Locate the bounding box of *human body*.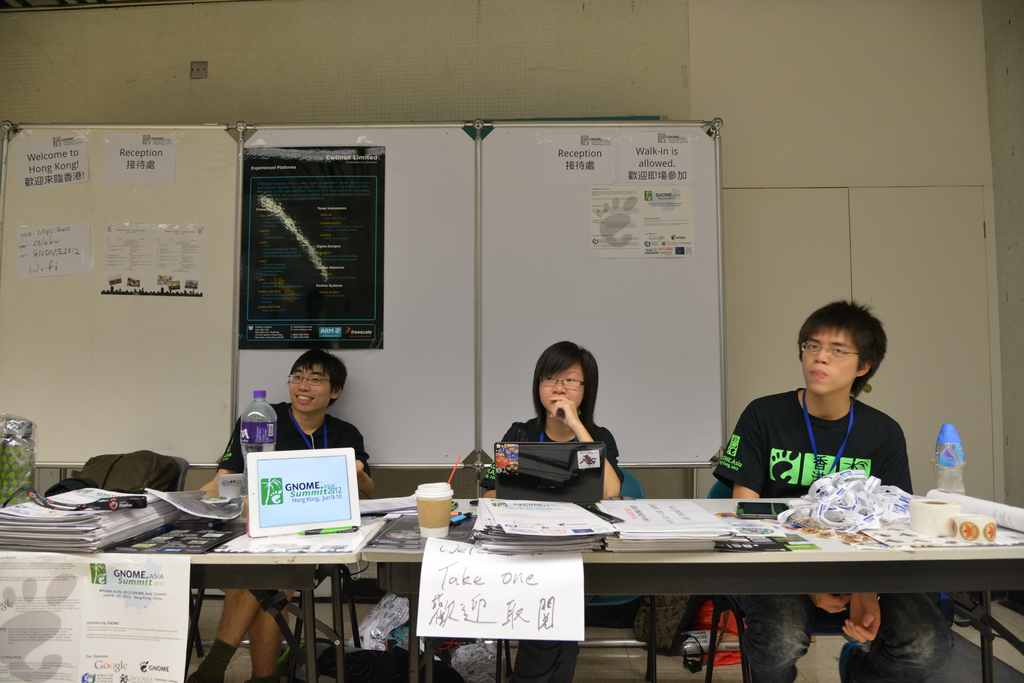
Bounding box: 708, 298, 952, 682.
